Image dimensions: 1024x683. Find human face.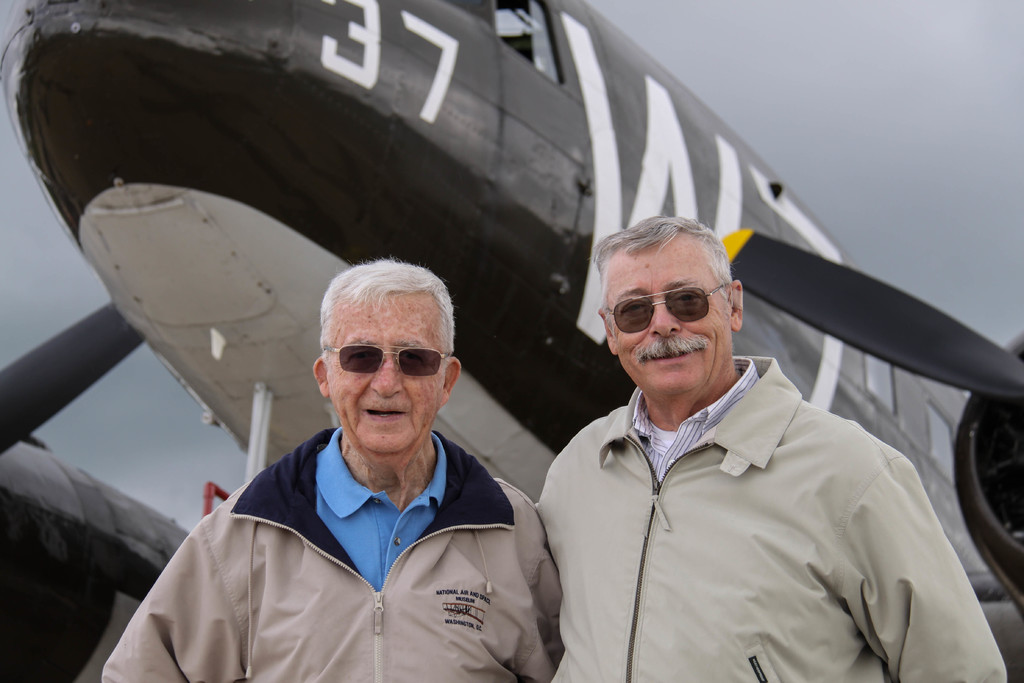
select_region(326, 293, 439, 452).
